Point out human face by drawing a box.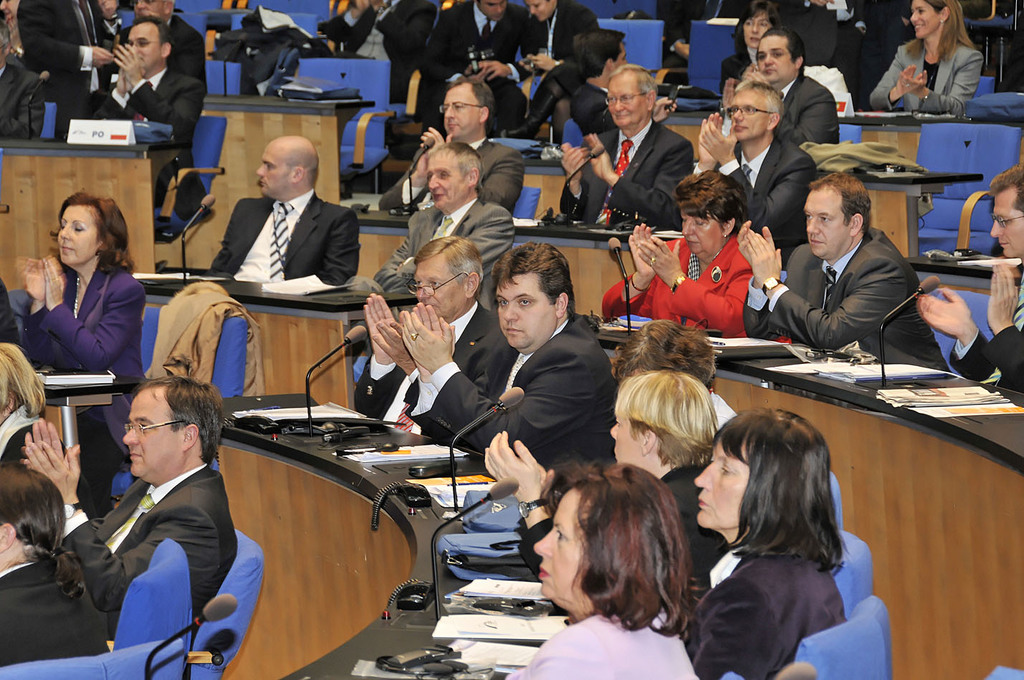
(left=413, top=259, right=467, bottom=320).
